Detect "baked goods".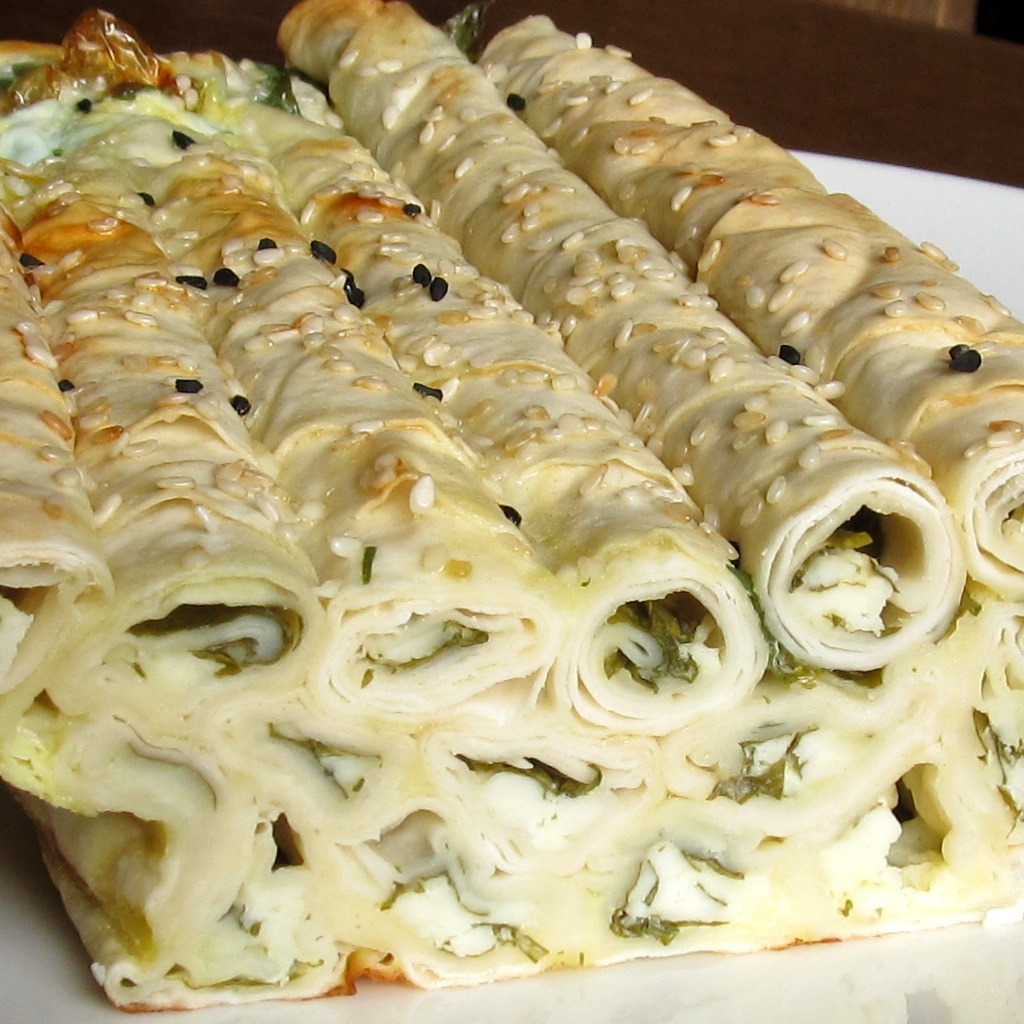
Detected at BBox(0, 0, 1023, 1005).
